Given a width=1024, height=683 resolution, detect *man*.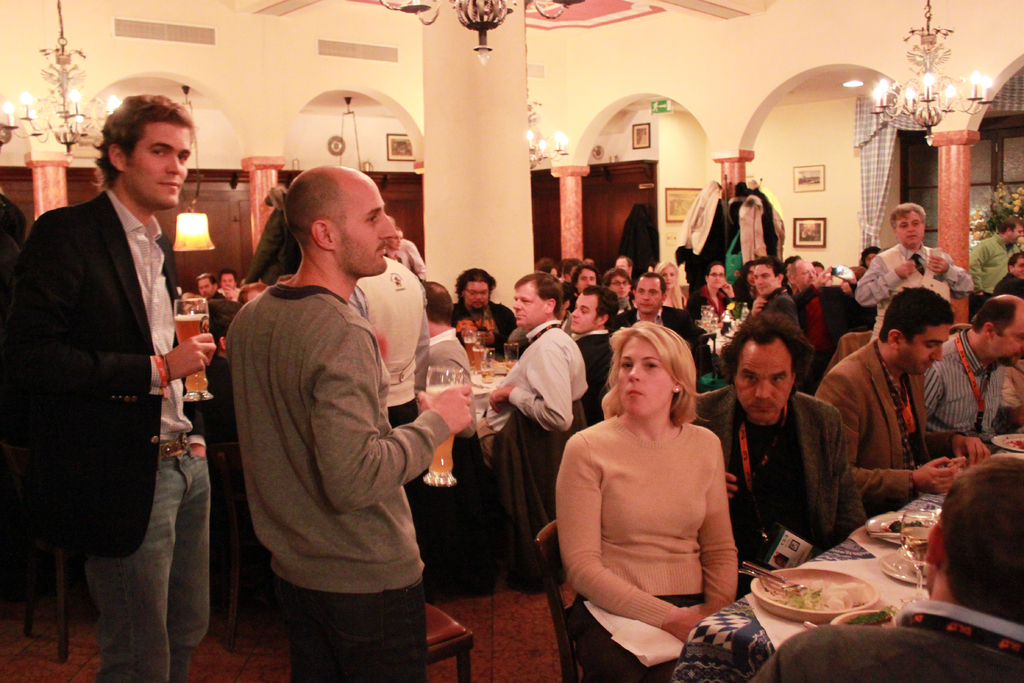
region(812, 286, 991, 522).
